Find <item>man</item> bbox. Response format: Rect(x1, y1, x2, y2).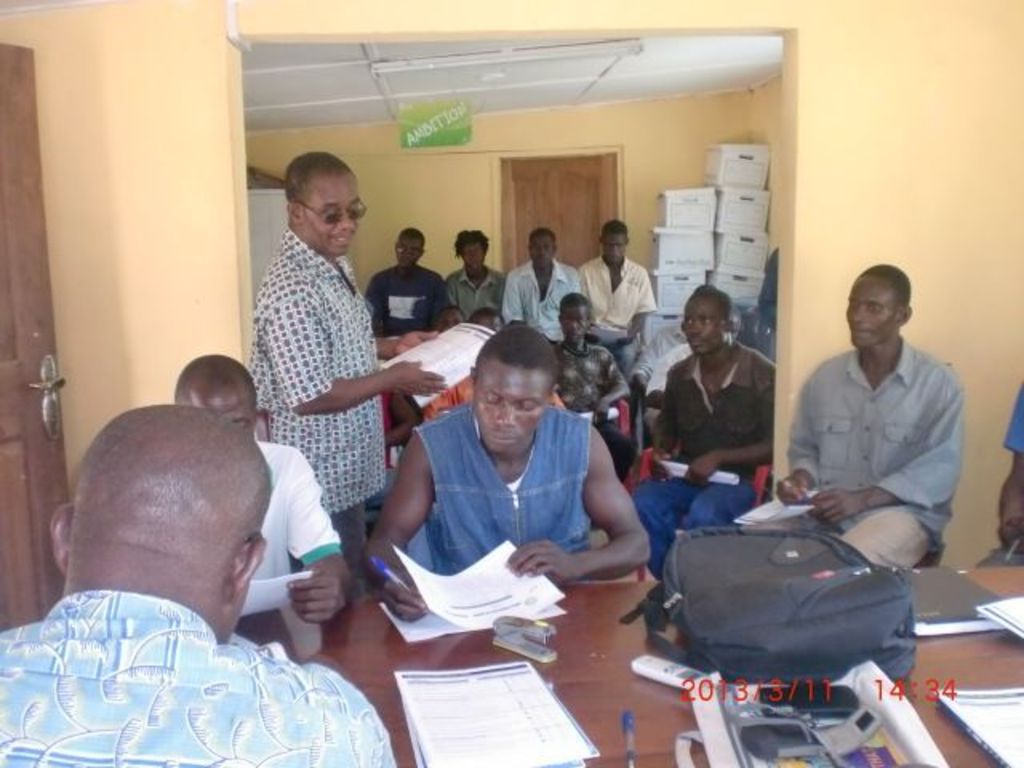
Rect(368, 226, 448, 339).
